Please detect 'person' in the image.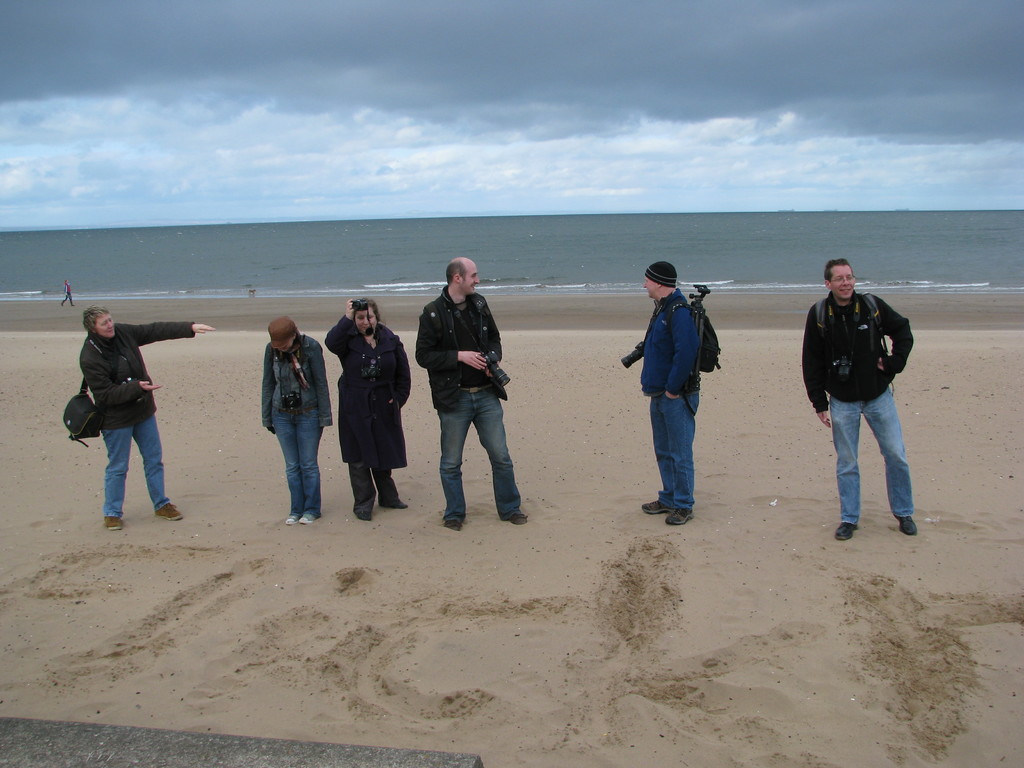
(260,316,332,528).
